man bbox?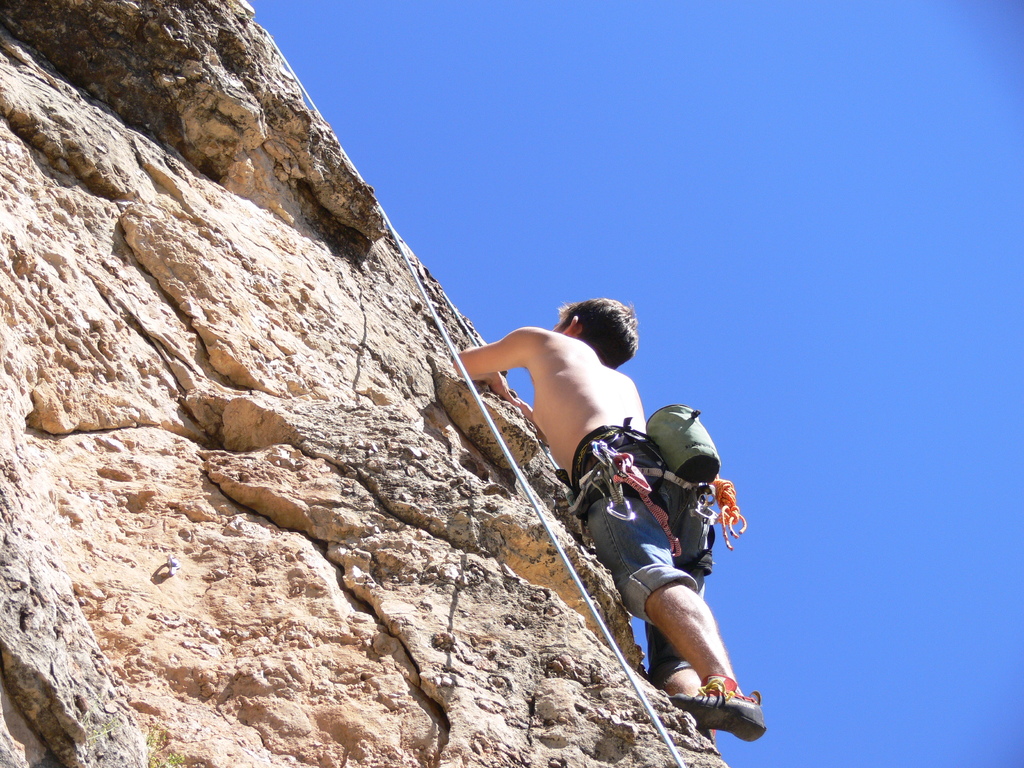
444 289 775 767
